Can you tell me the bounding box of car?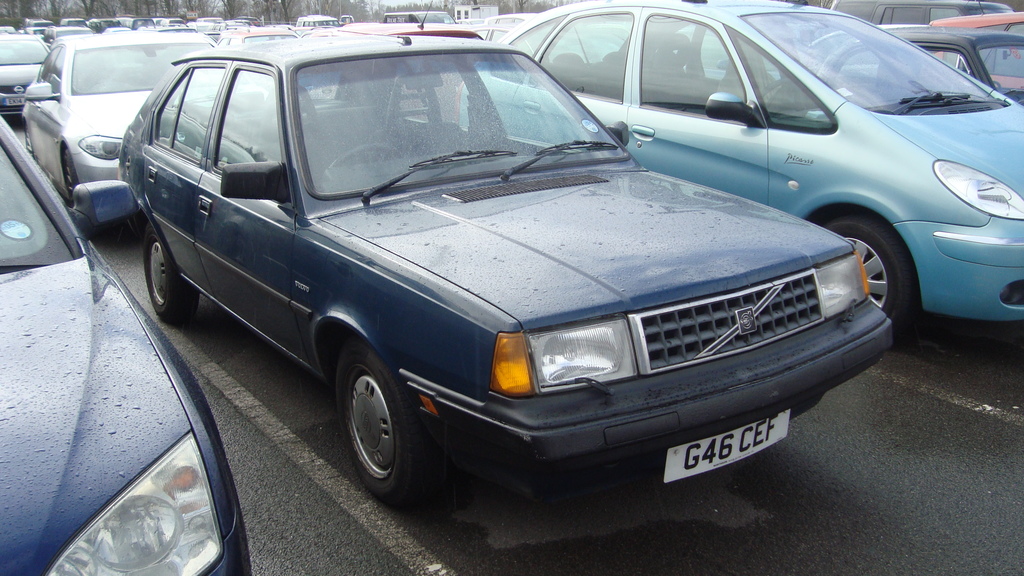
[7,28,56,138].
